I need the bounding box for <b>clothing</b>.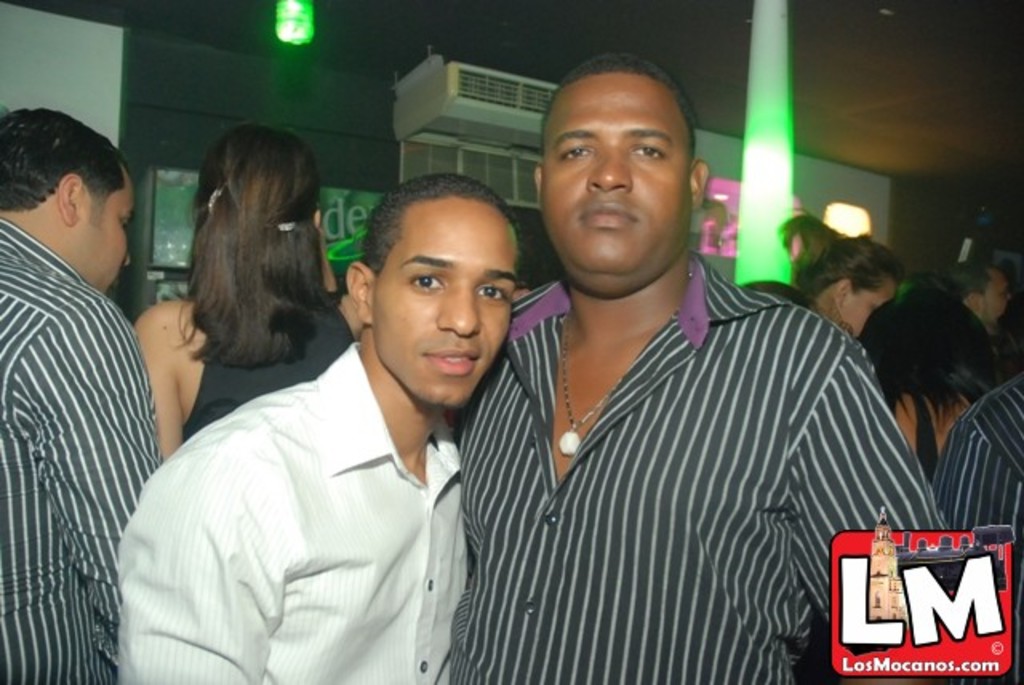
Here it is: [x1=0, y1=216, x2=163, y2=683].
